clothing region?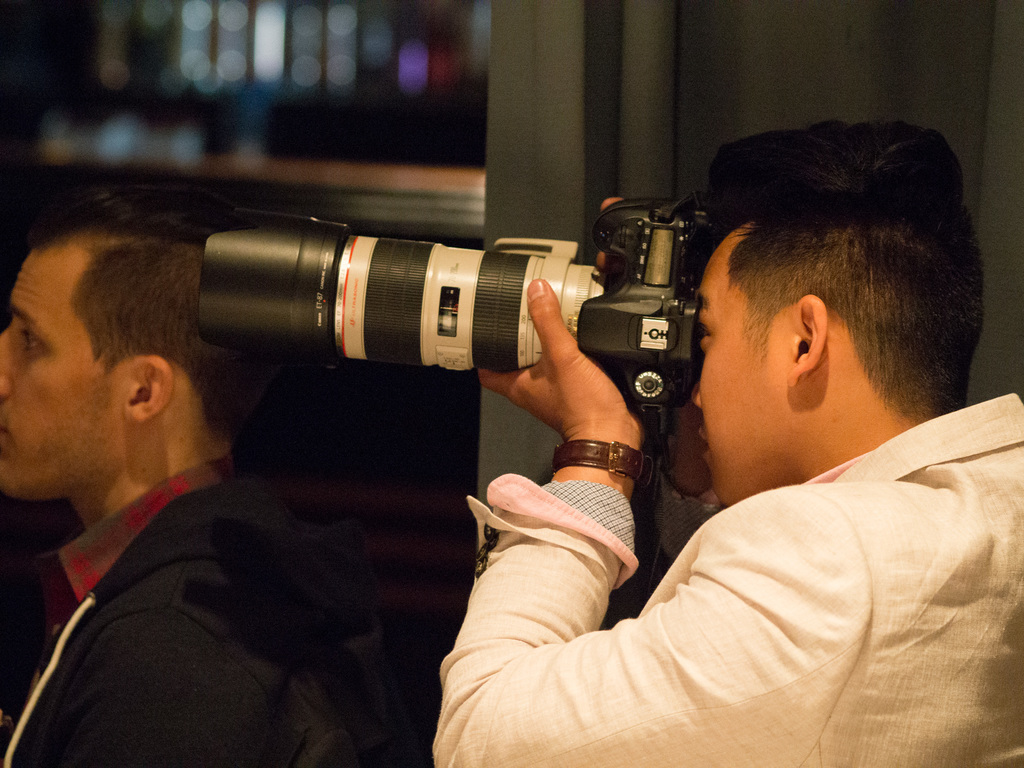
<region>414, 339, 1004, 757</region>
